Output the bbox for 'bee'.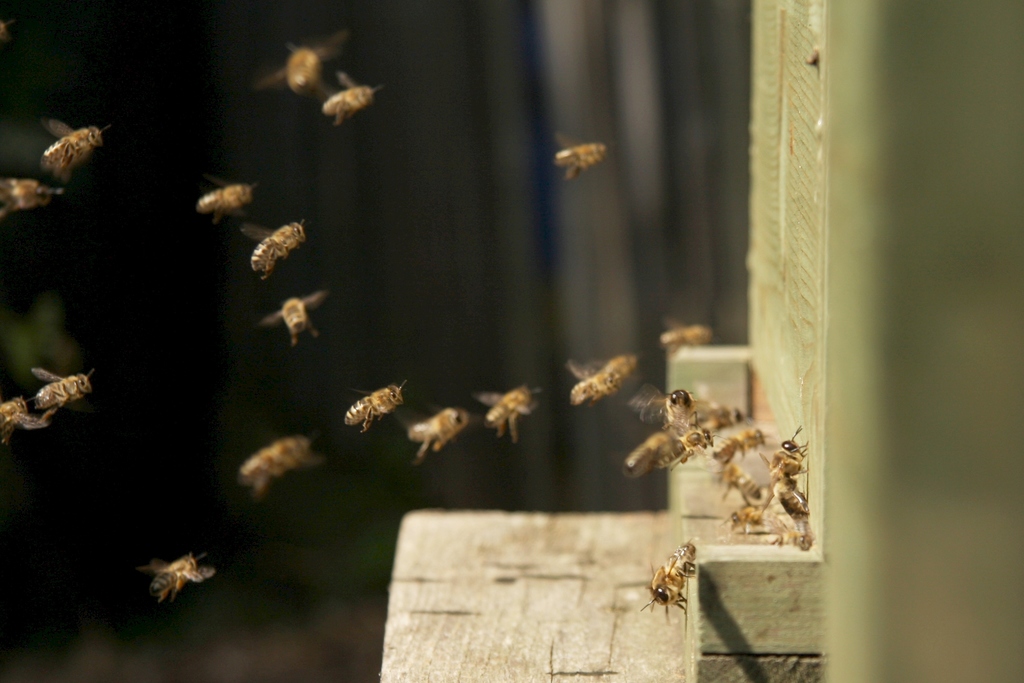
195, 175, 255, 233.
